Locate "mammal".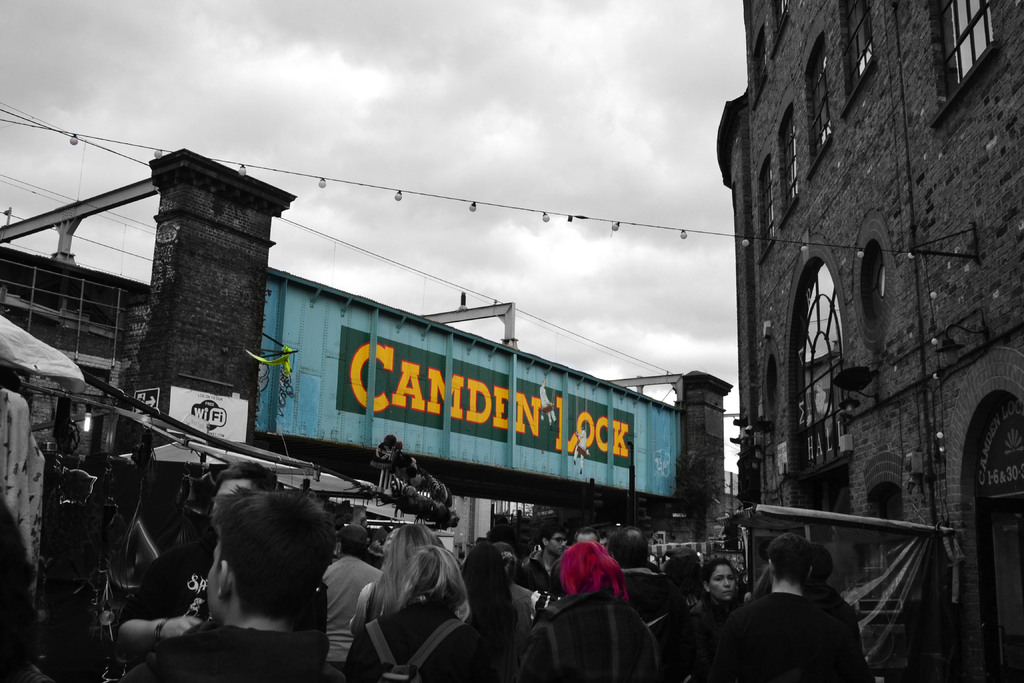
Bounding box: bbox=[747, 562, 774, 599].
